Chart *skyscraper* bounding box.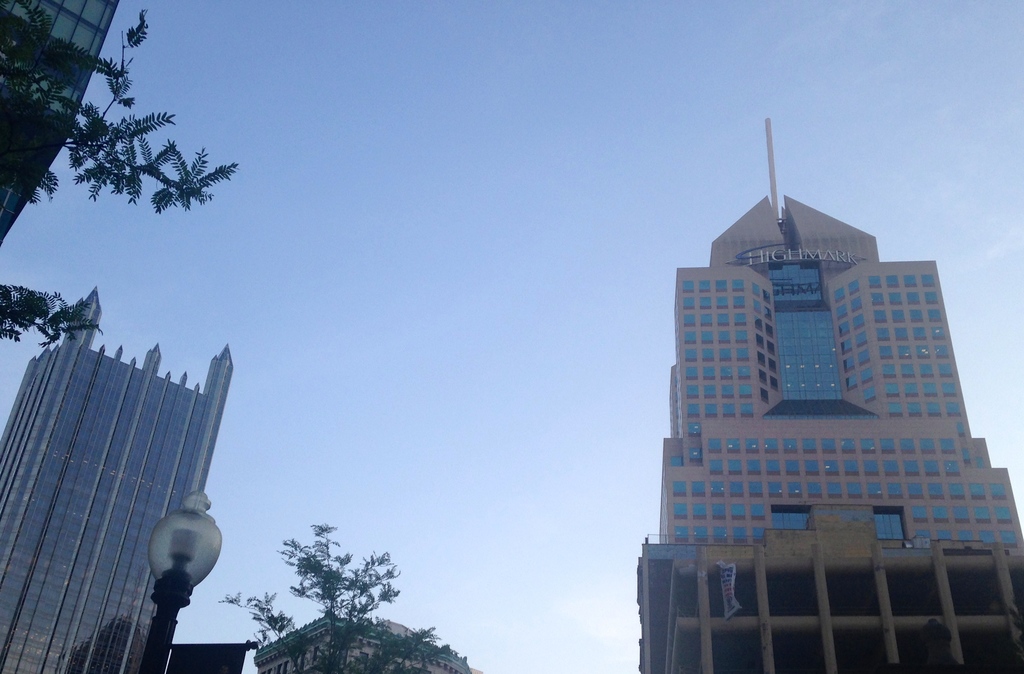
Charted: [left=0, top=0, right=116, bottom=245].
